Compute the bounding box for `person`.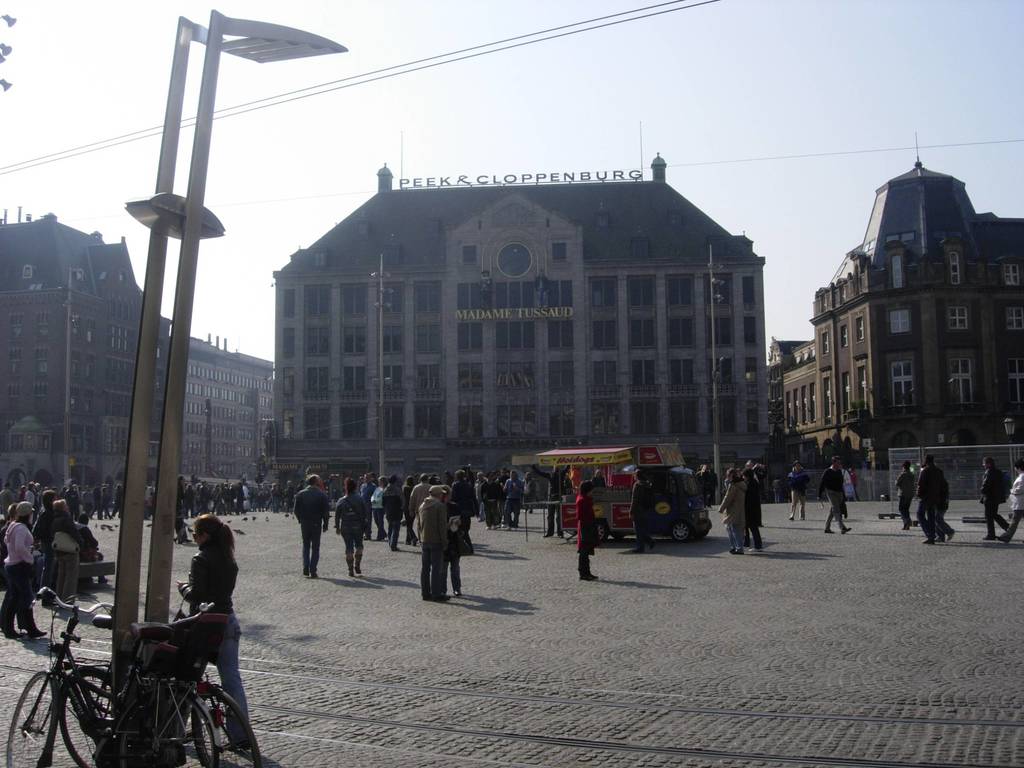
locate(47, 496, 80, 603).
